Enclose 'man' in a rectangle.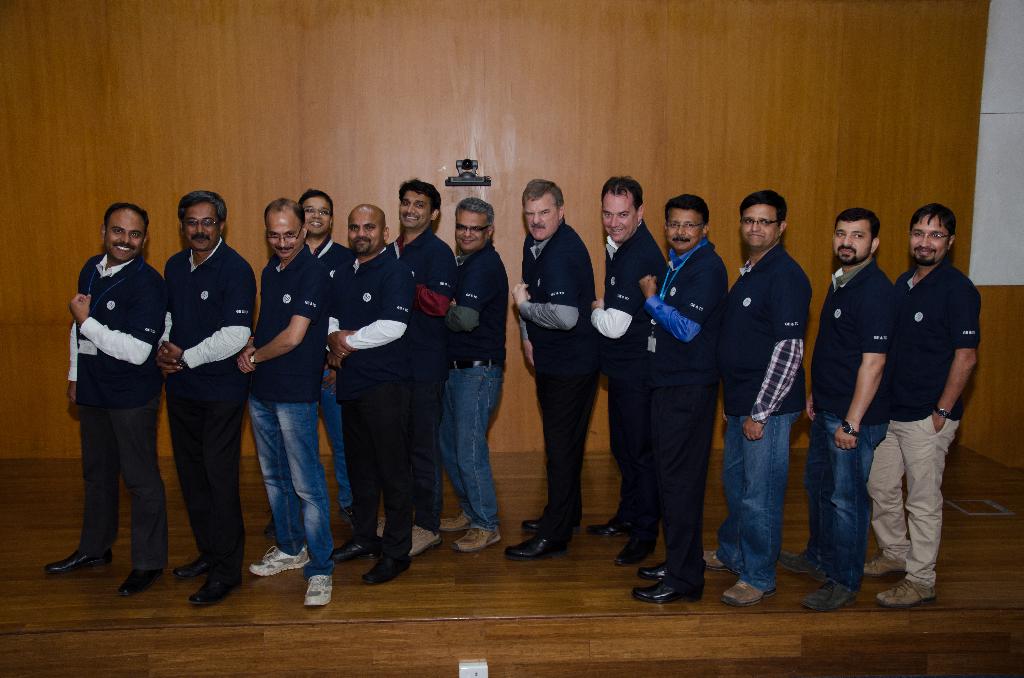
x1=508 y1=175 x2=605 y2=564.
